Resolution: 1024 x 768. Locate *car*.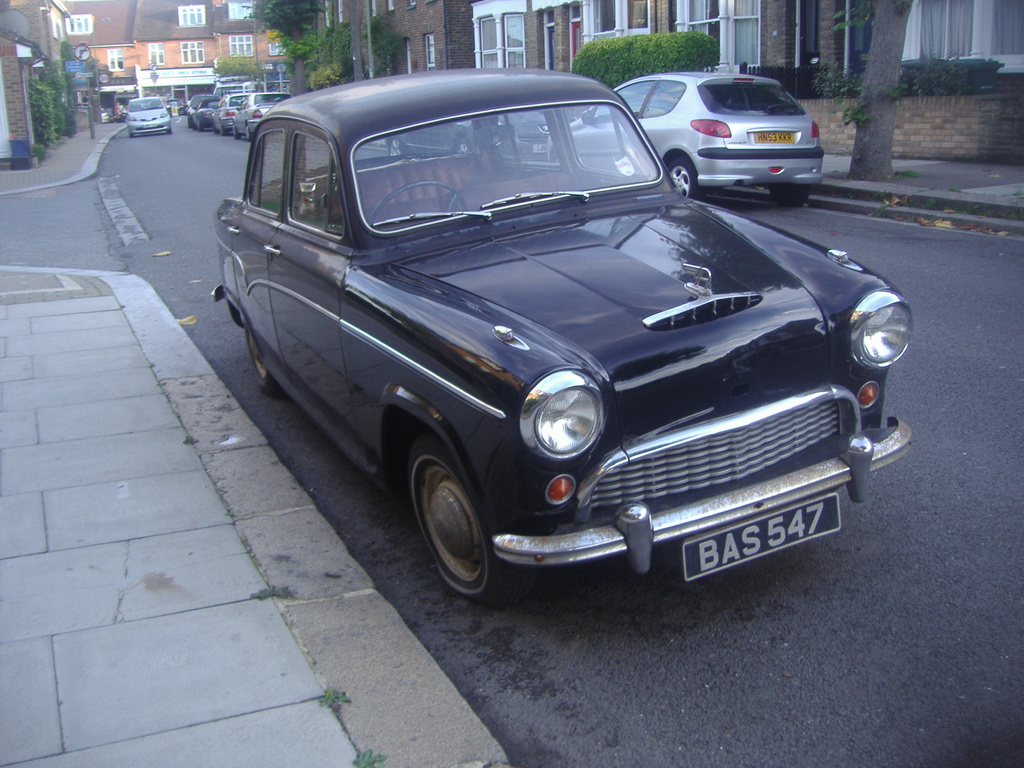
x1=177, y1=101, x2=188, y2=116.
